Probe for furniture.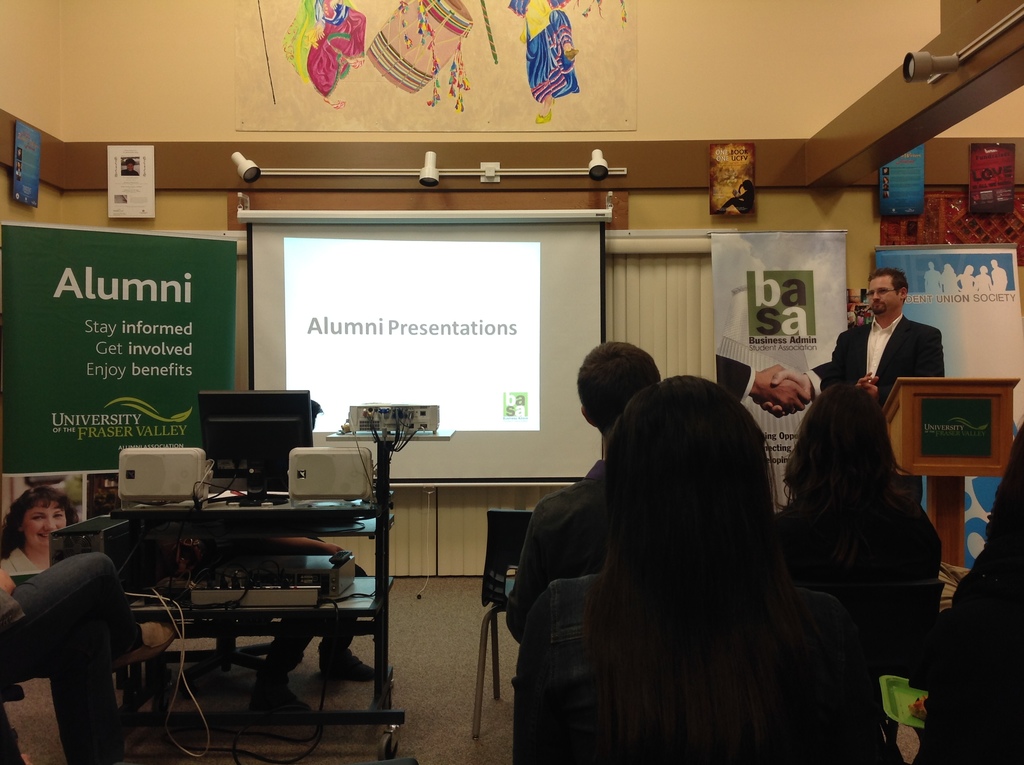
Probe result: [0, 679, 25, 764].
